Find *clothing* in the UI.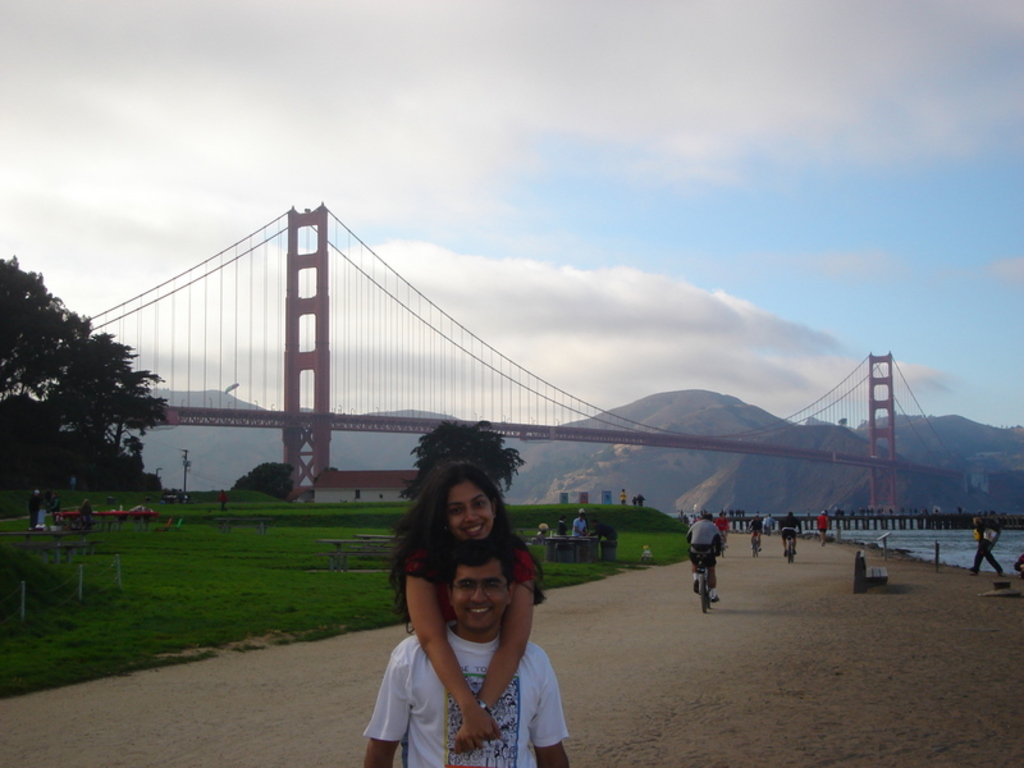
UI element at box=[685, 518, 718, 561].
